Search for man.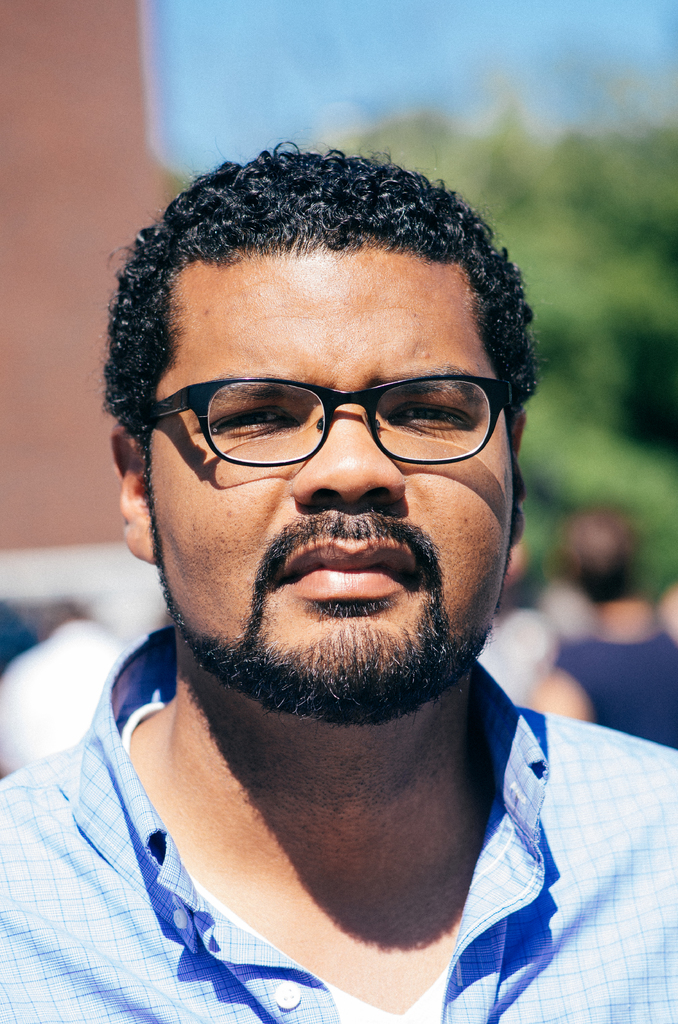
Found at {"left": 0, "top": 127, "right": 677, "bottom": 992}.
